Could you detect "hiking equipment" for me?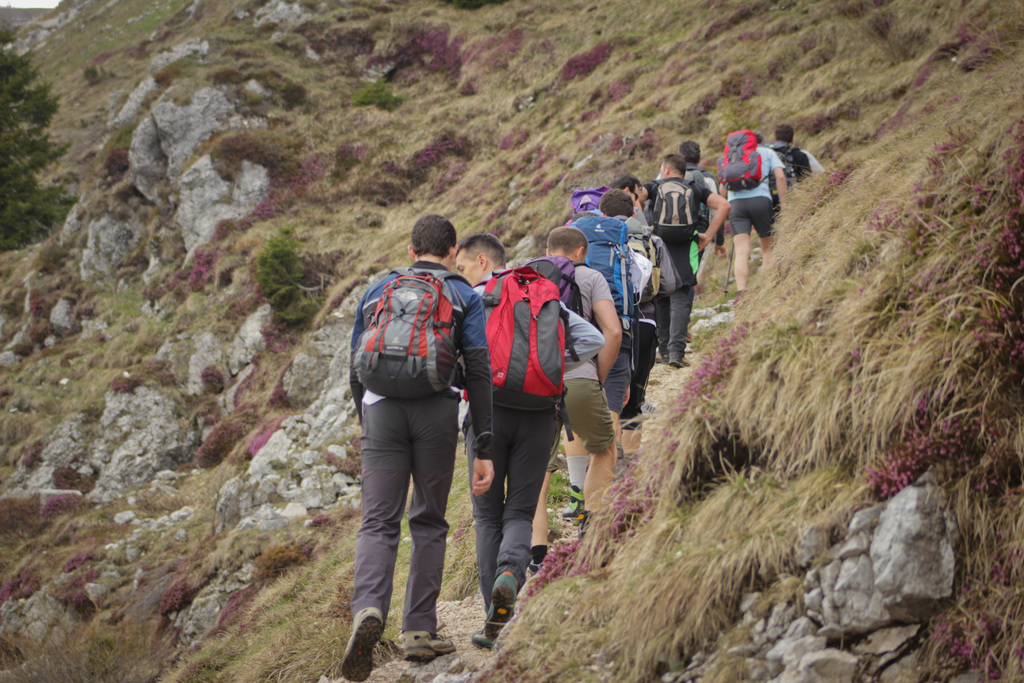
Detection result: rect(348, 262, 467, 401).
